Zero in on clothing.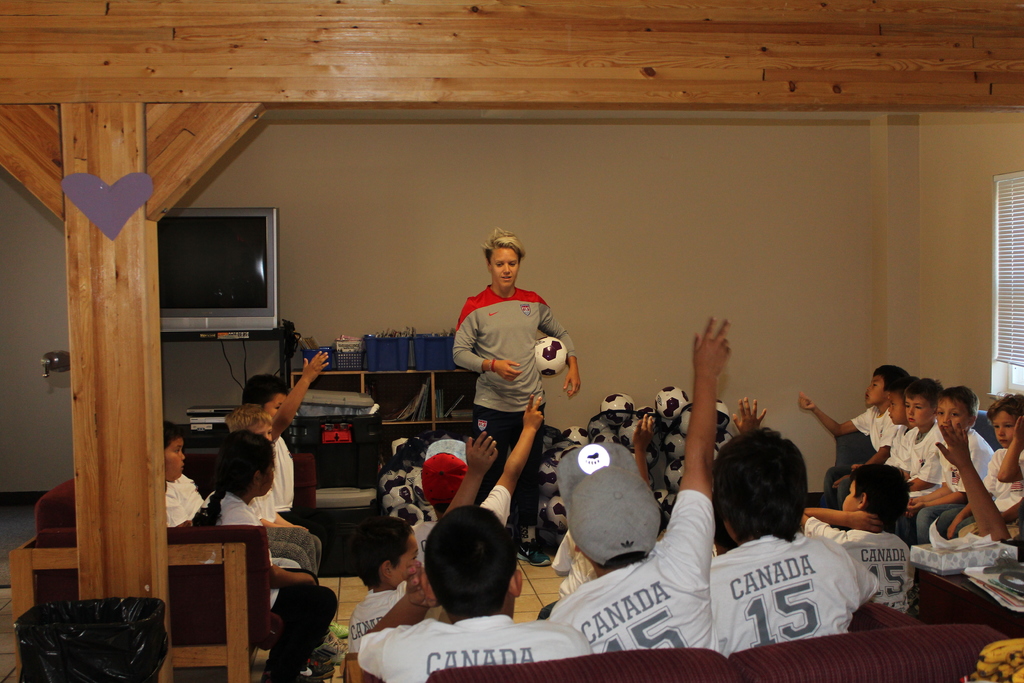
Zeroed in: locate(355, 614, 595, 682).
